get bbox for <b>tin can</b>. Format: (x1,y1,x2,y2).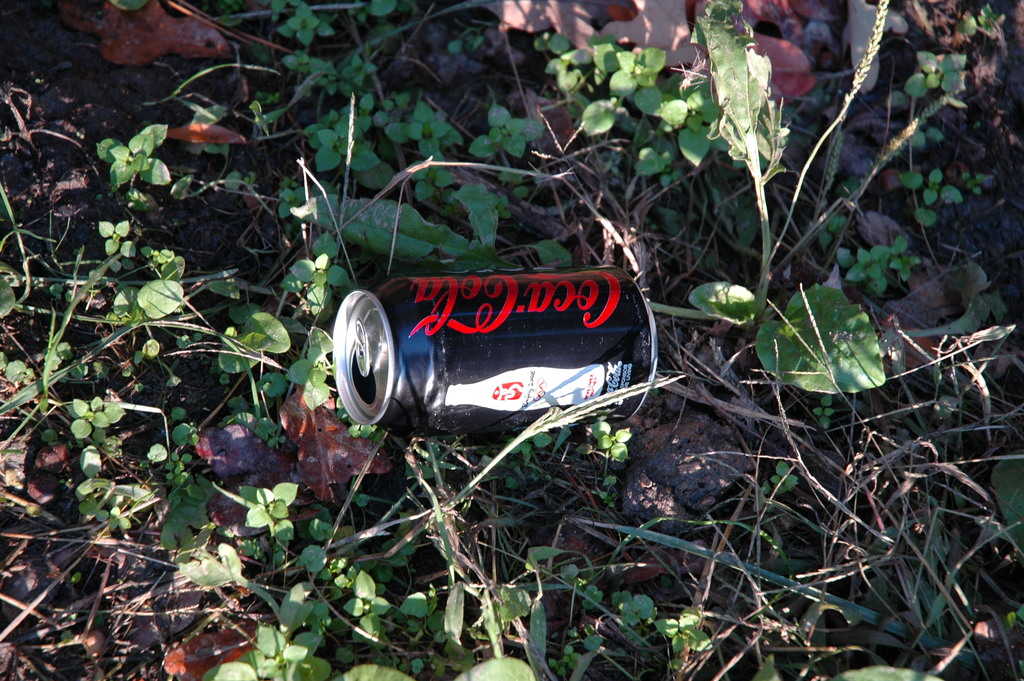
(329,267,656,438).
